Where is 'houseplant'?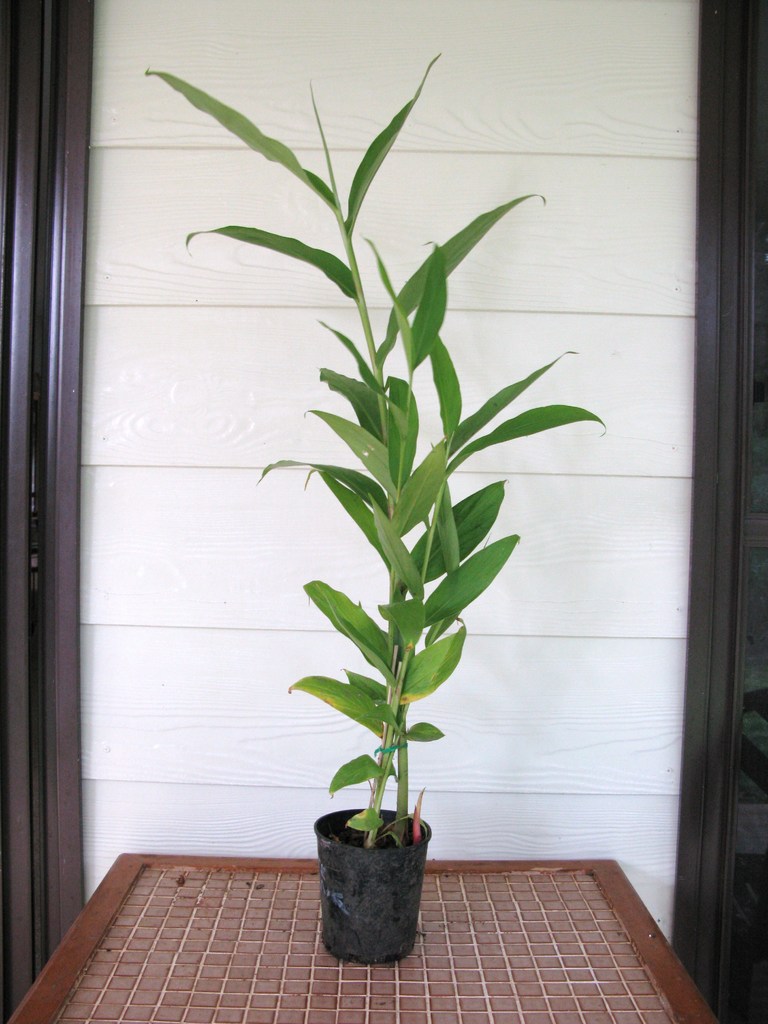
Rect(152, 46, 616, 972).
